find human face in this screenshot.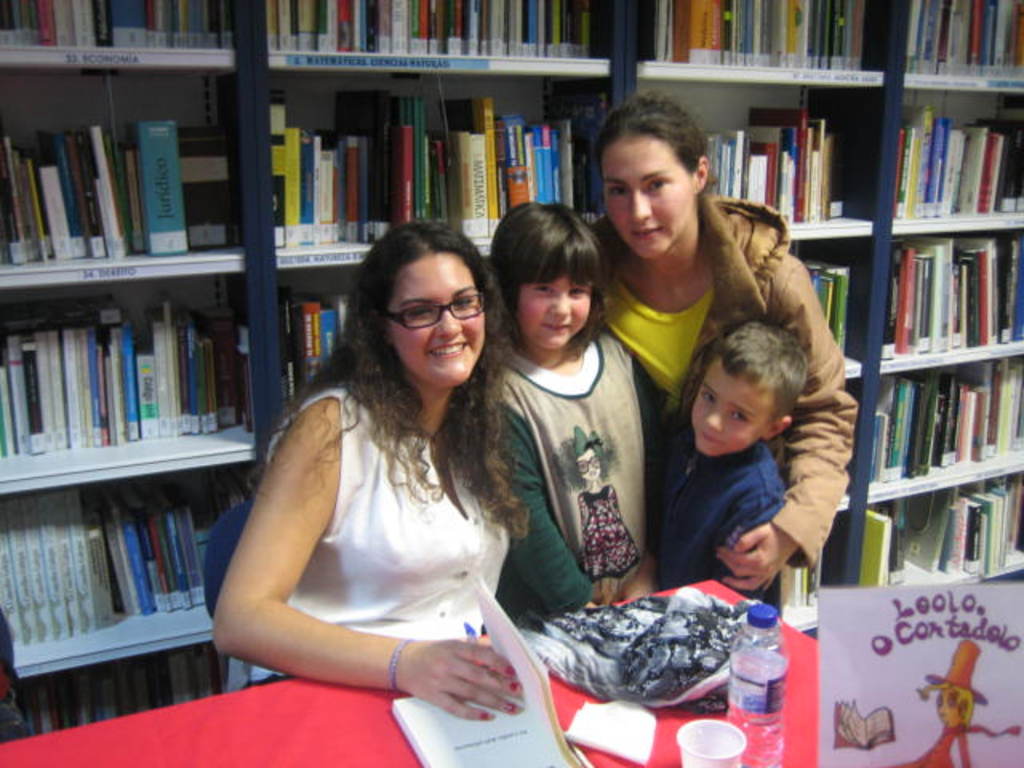
The bounding box for human face is left=520, top=277, right=586, bottom=347.
